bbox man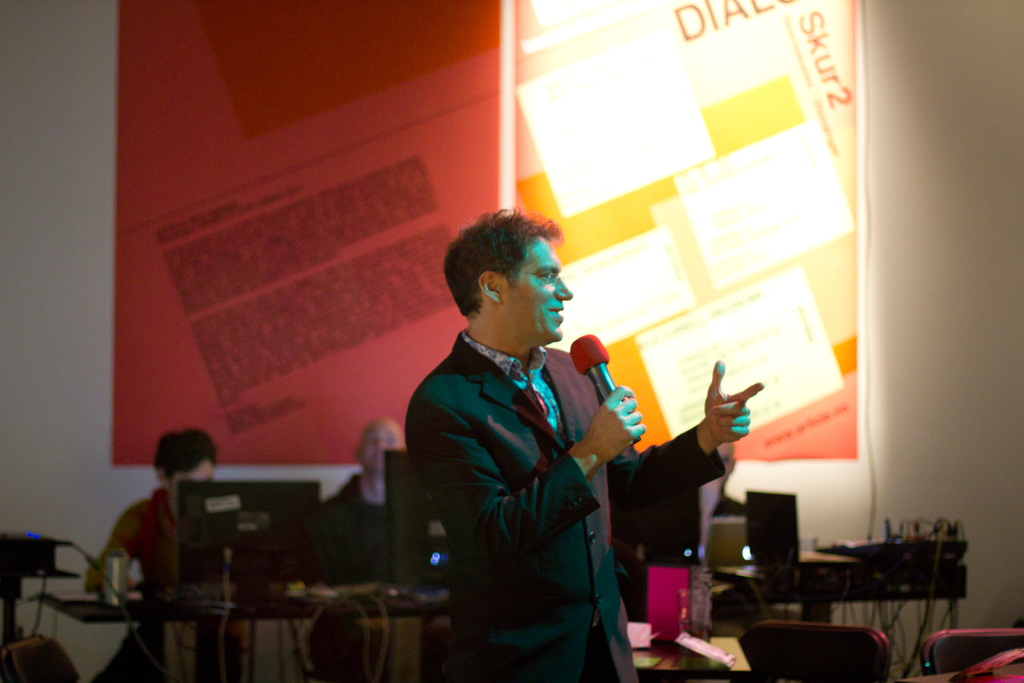
714, 442, 748, 521
